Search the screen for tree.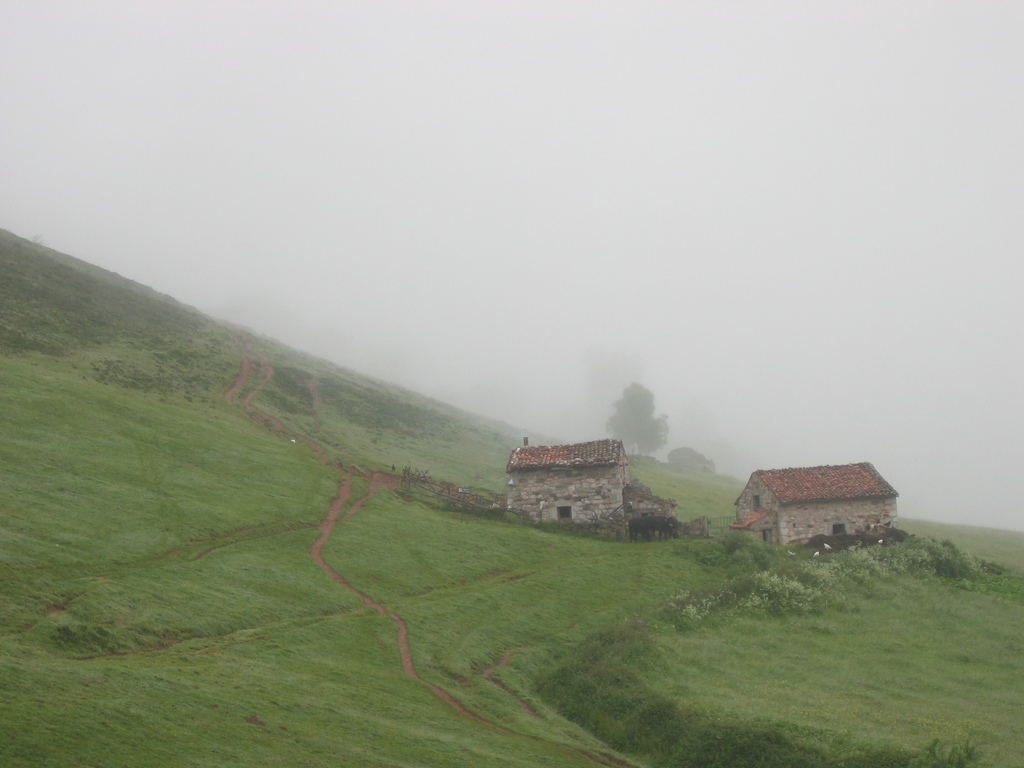
Found at x1=604, y1=383, x2=674, y2=460.
